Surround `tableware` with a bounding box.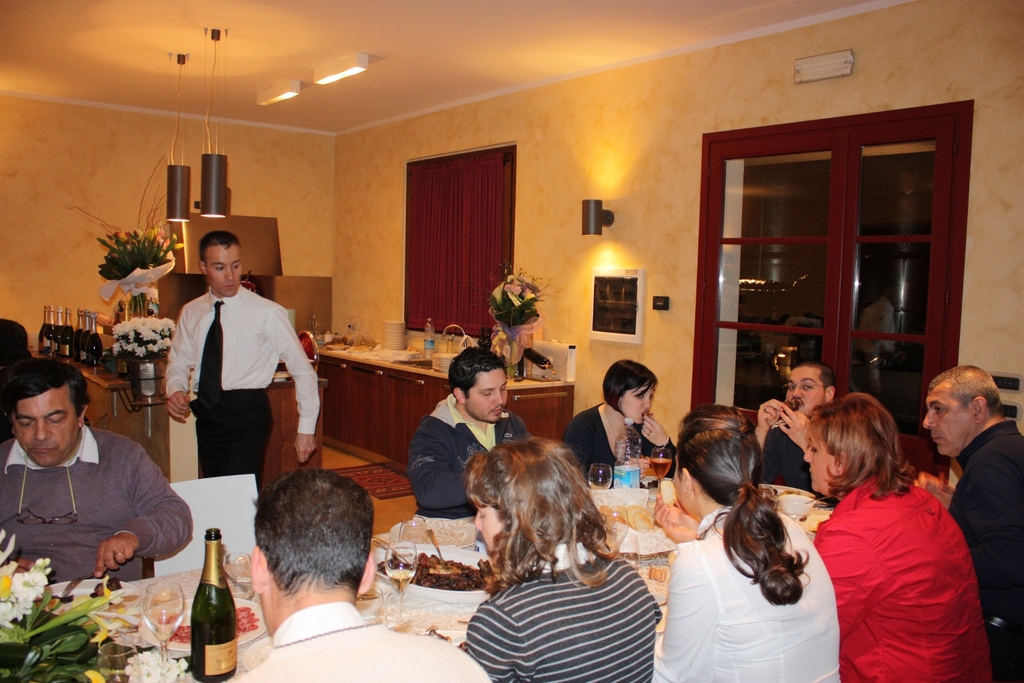
Rect(141, 576, 182, 672).
